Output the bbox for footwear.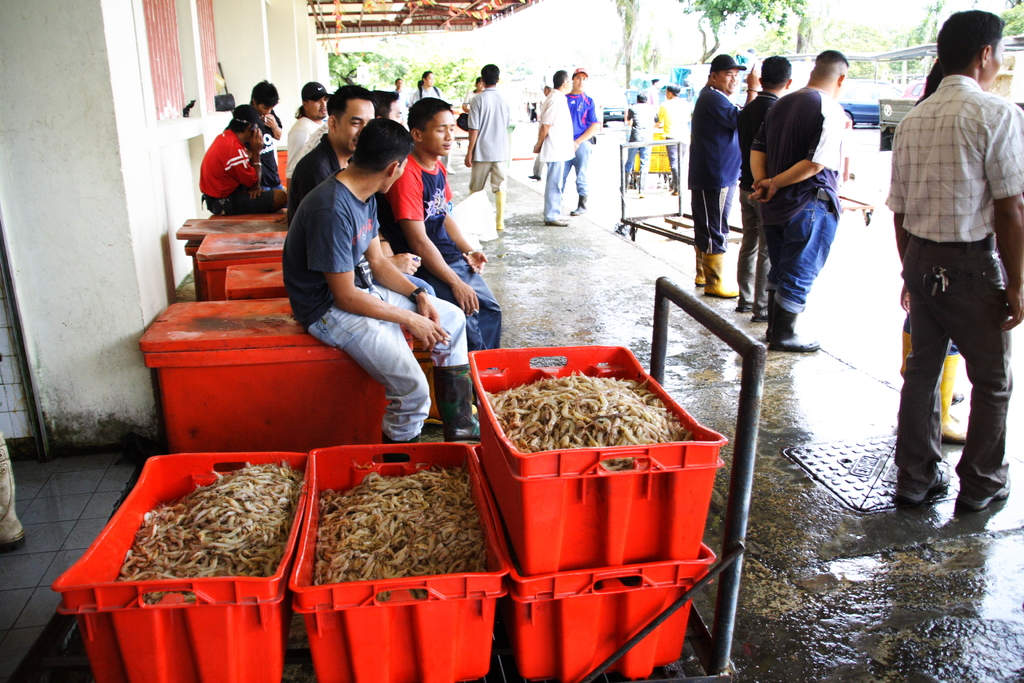
region(431, 363, 479, 445).
